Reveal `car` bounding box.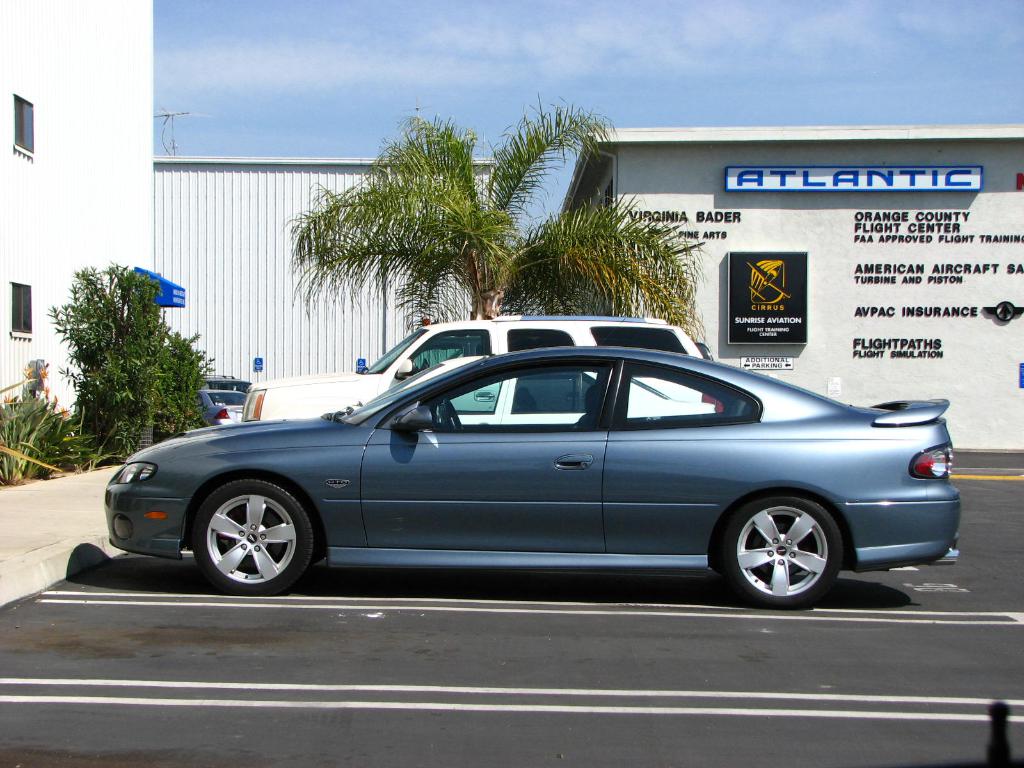
Revealed: region(190, 388, 250, 426).
